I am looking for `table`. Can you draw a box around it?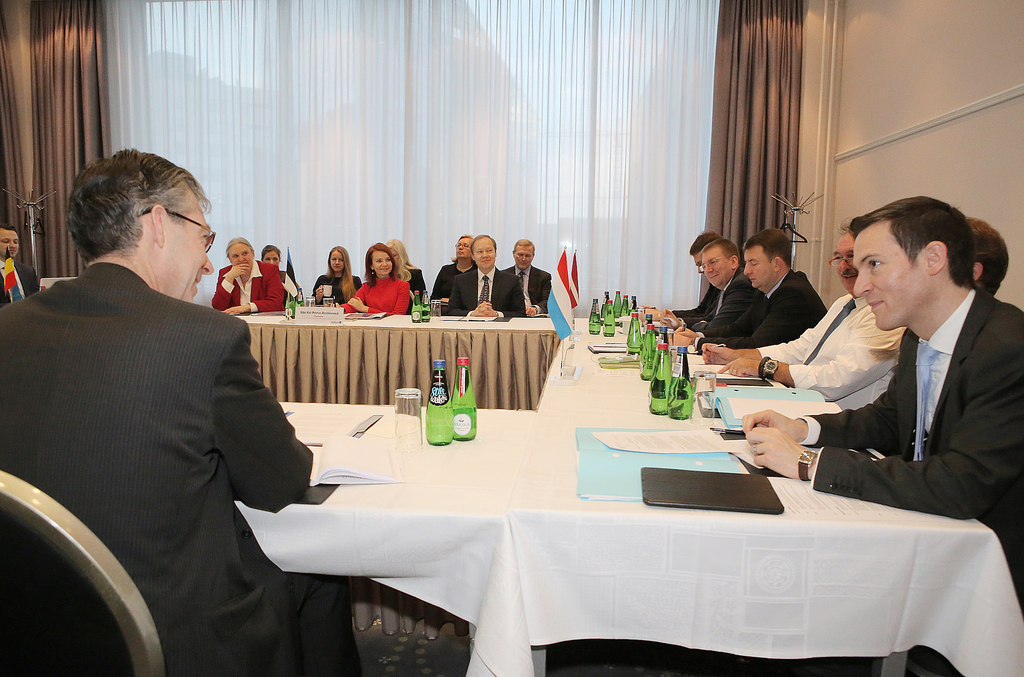
Sure, the bounding box is <bbox>228, 298, 1023, 676</bbox>.
